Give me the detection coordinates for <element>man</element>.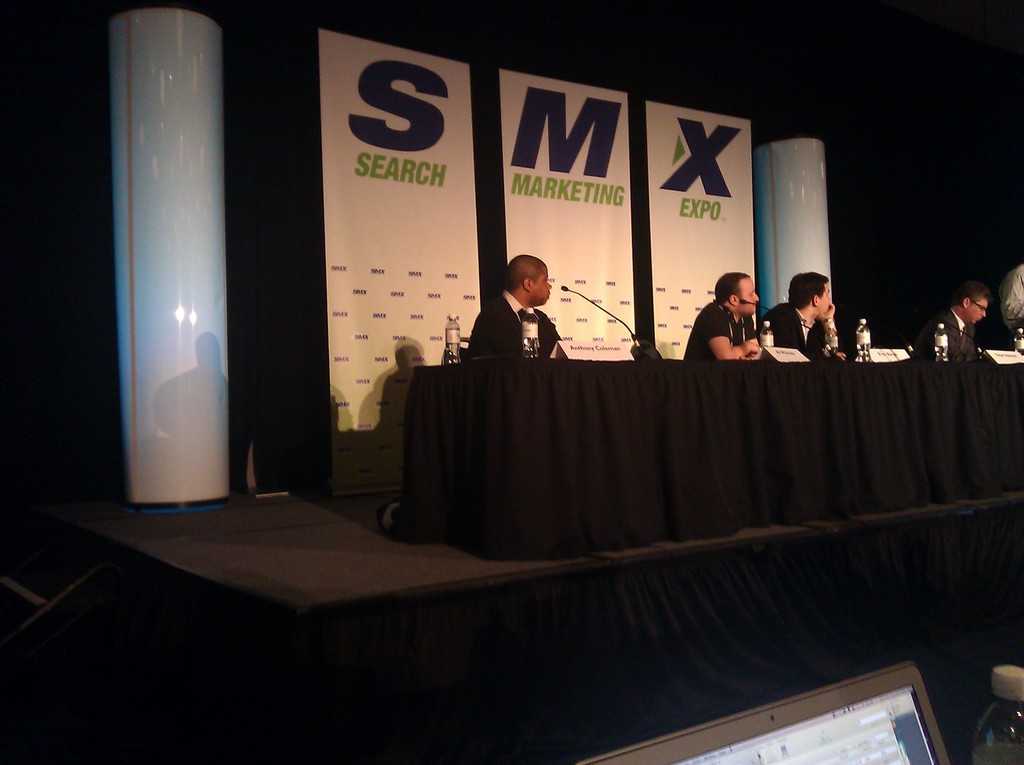
687 274 764 358.
